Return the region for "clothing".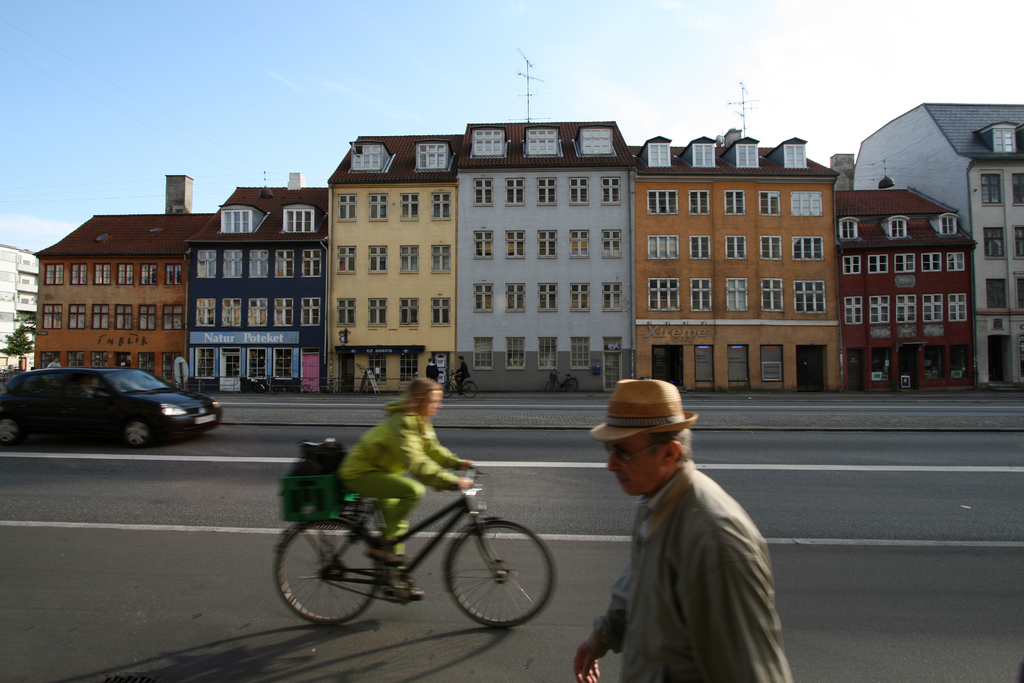
rect(584, 469, 790, 682).
